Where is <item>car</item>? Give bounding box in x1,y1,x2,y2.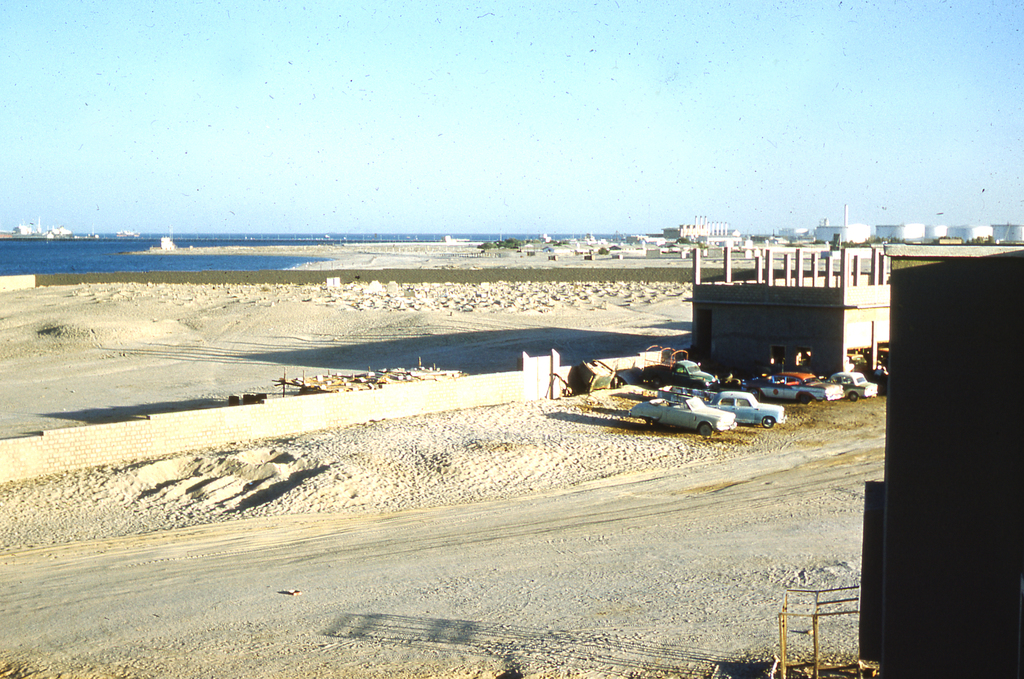
701,386,788,434.
